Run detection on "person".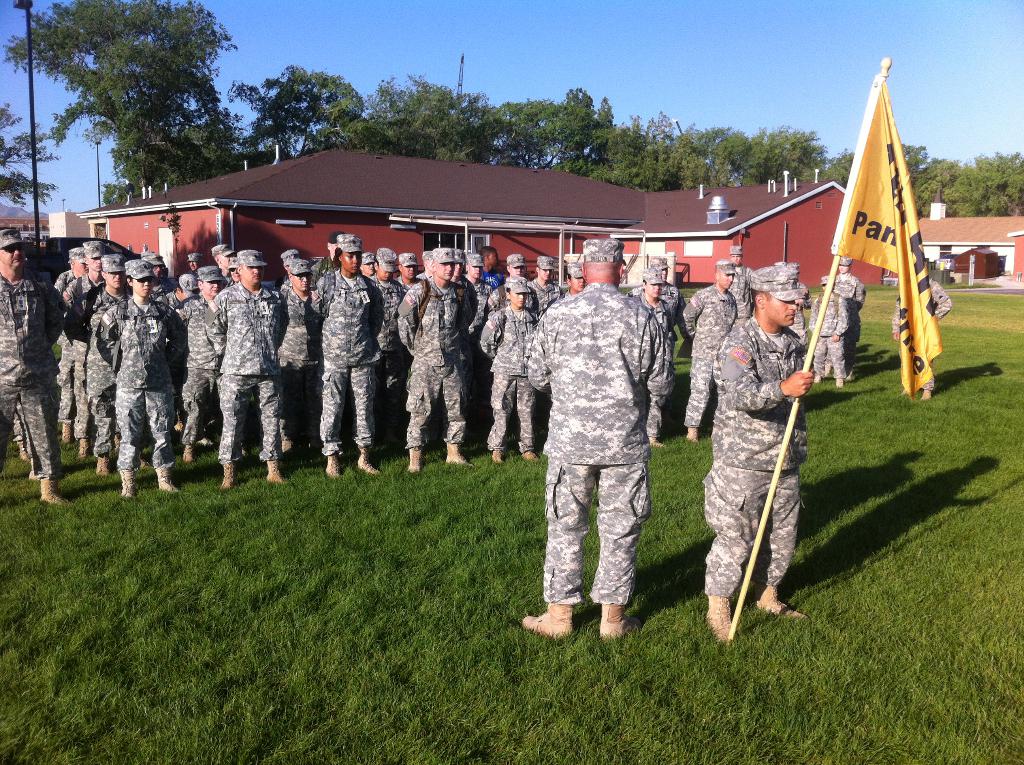
Result: 684, 259, 739, 443.
